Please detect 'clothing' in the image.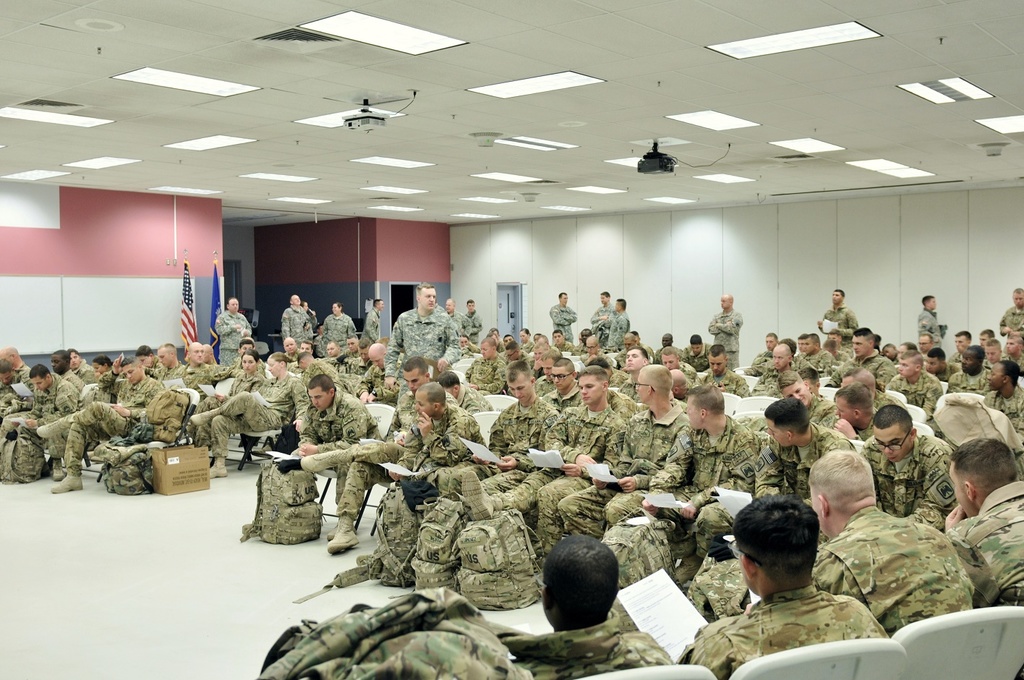
box=[383, 307, 463, 412].
